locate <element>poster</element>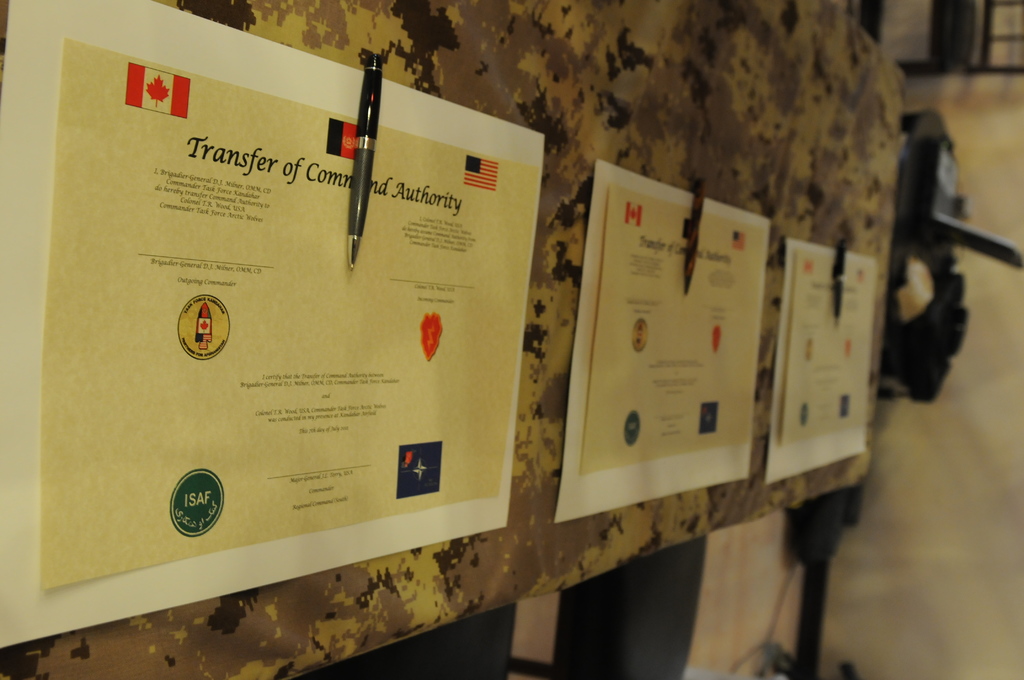
<bbox>783, 249, 872, 442</bbox>
